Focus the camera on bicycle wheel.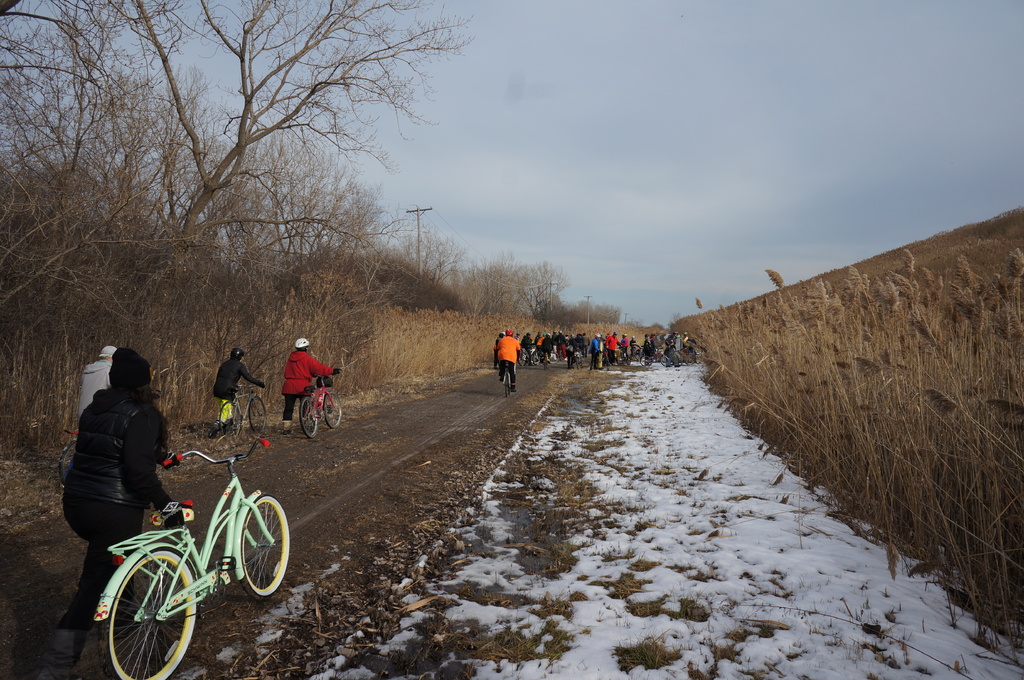
Focus region: l=217, t=399, r=243, b=441.
